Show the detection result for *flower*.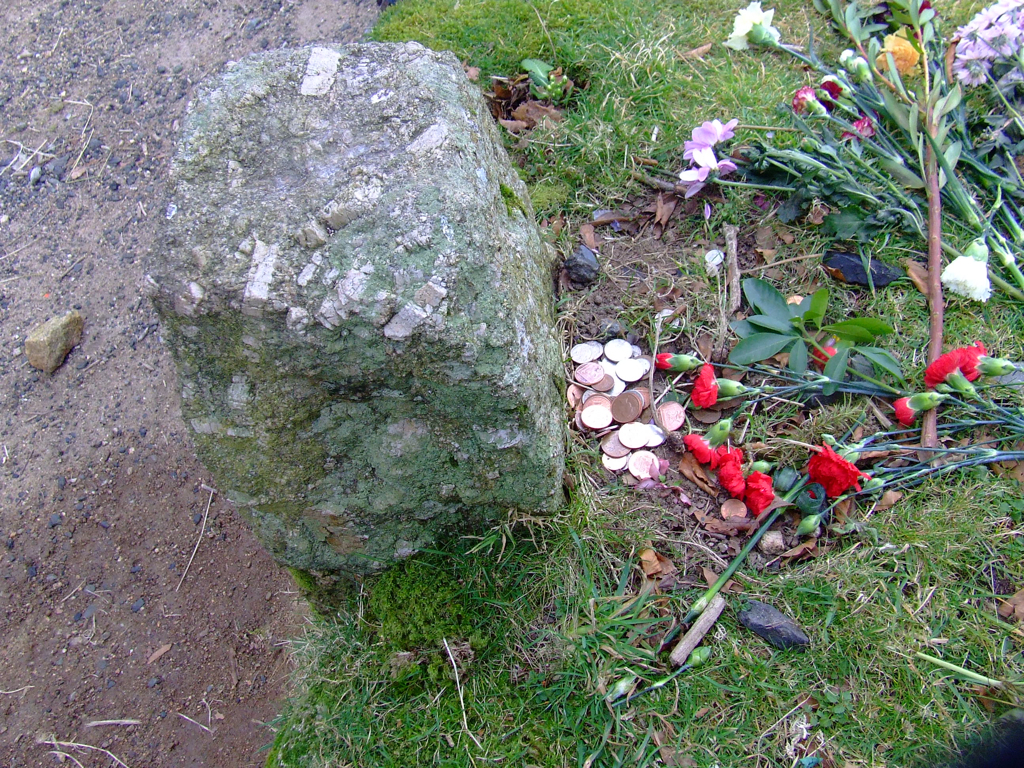
{"left": 689, "top": 115, "right": 735, "bottom": 147}.
